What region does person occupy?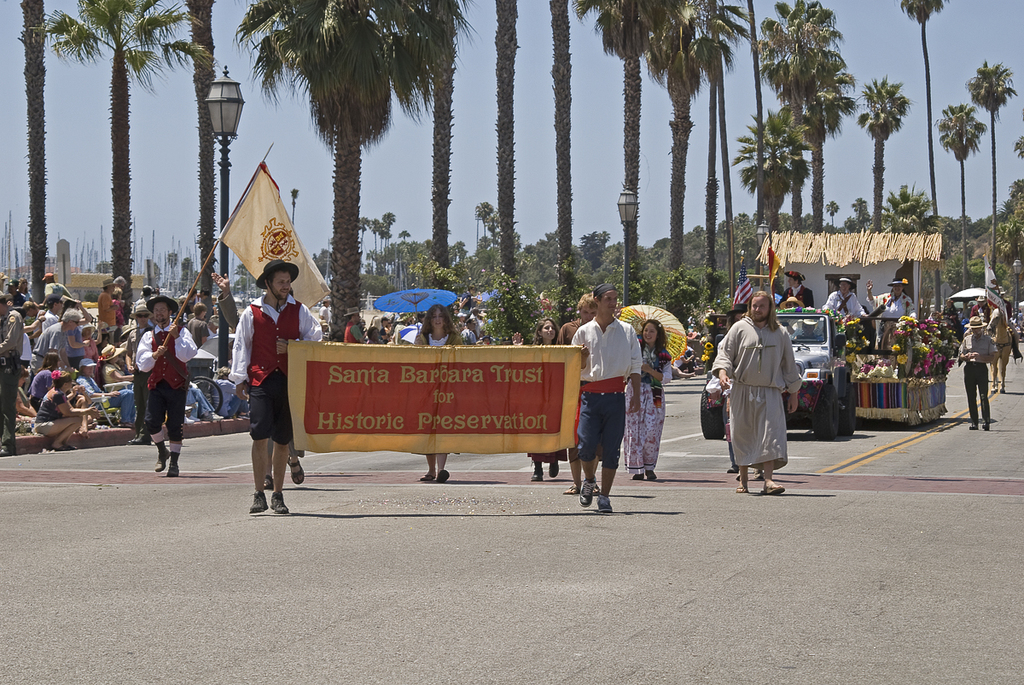
142 291 205 476.
